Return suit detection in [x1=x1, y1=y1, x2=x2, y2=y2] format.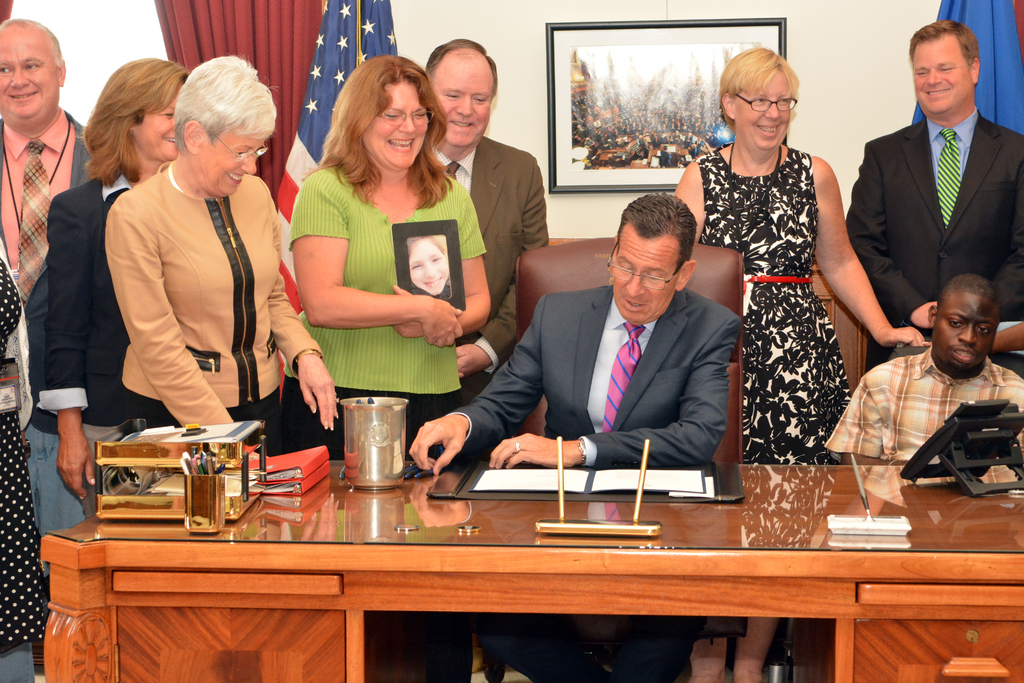
[x1=461, y1=288, x2=746, y2=468].
